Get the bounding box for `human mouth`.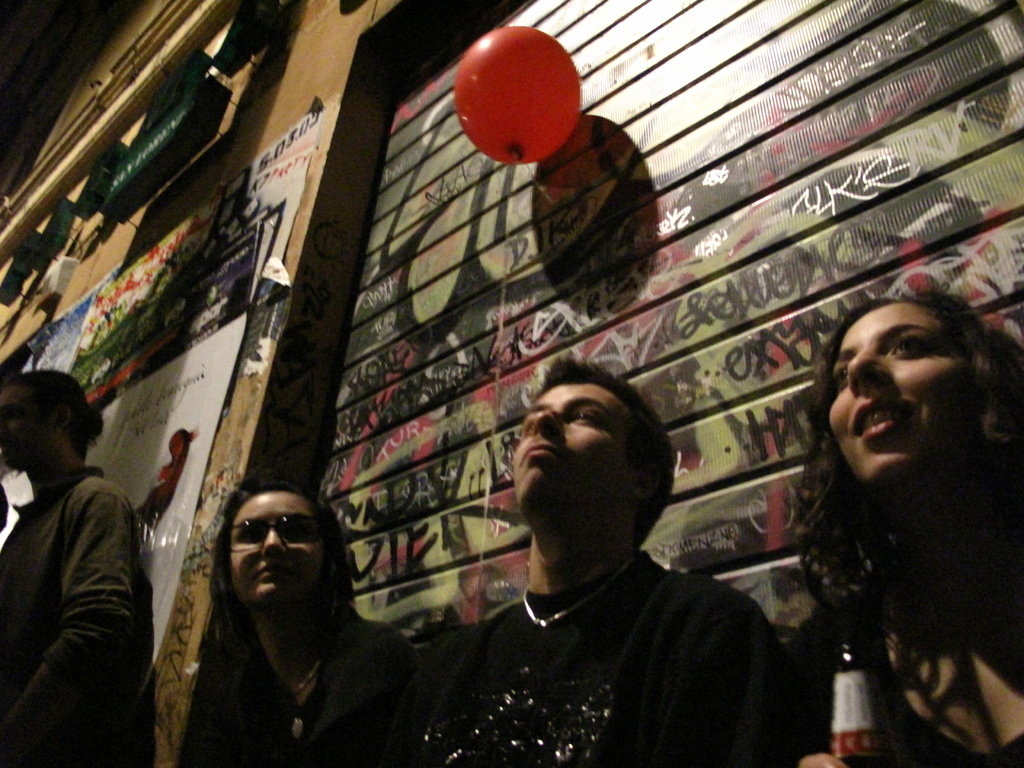
{"x1": 526, "y1": 443, "x2": 567, "y2": 464}.
